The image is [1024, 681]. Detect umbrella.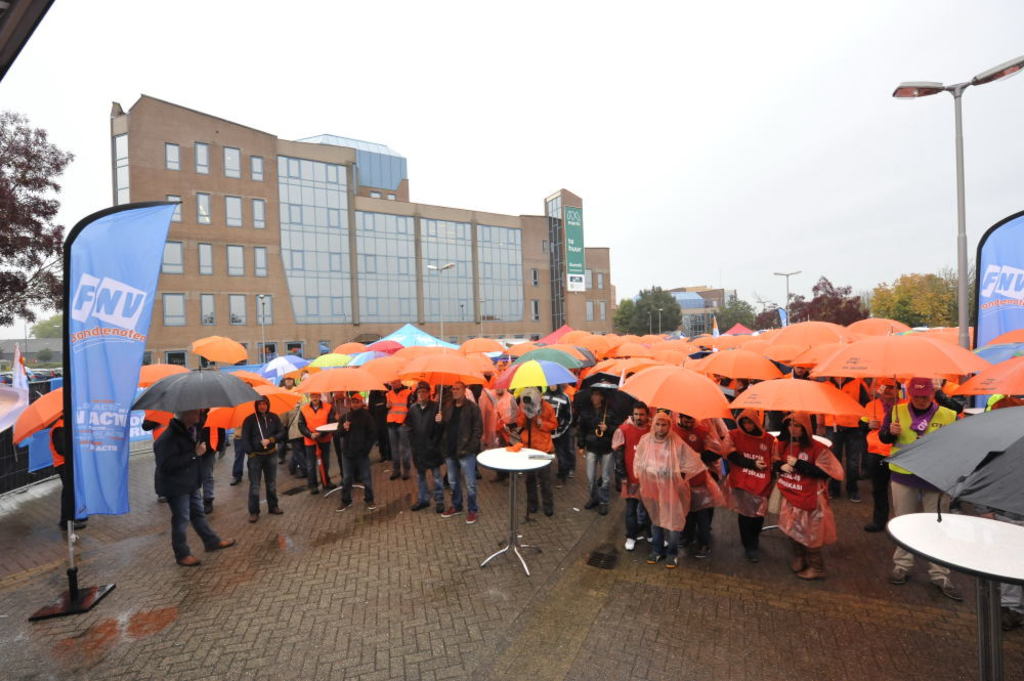
Detection: select_region(9, 388, 70, 448).
